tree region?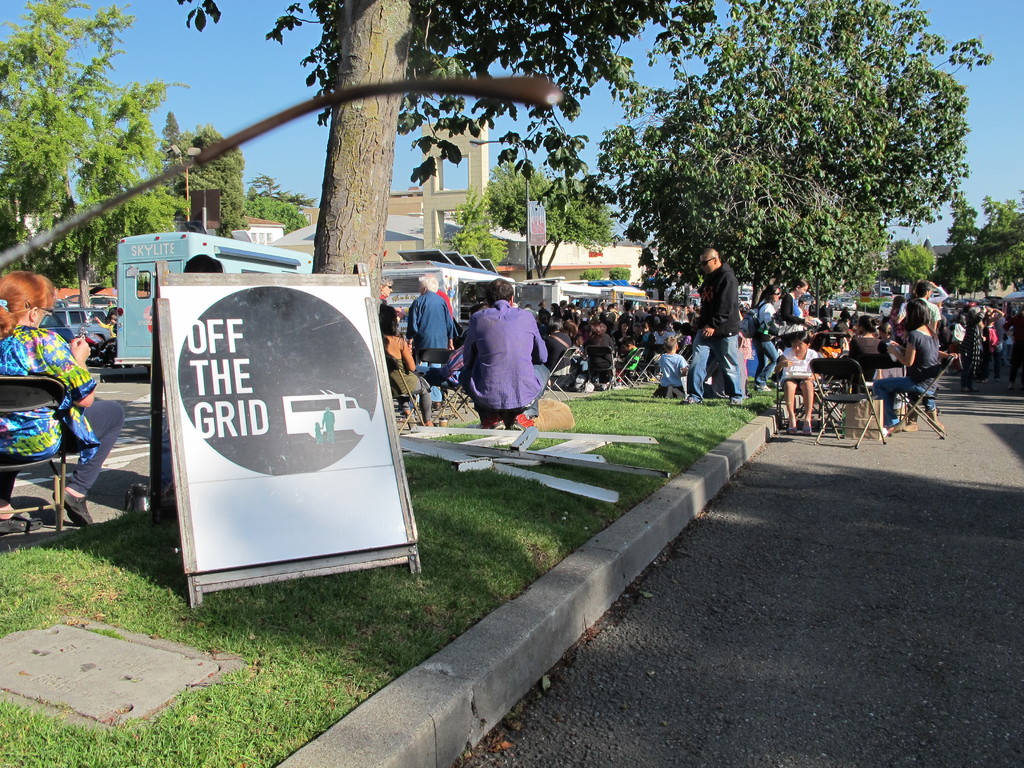
(0, 0, 186, 307)
